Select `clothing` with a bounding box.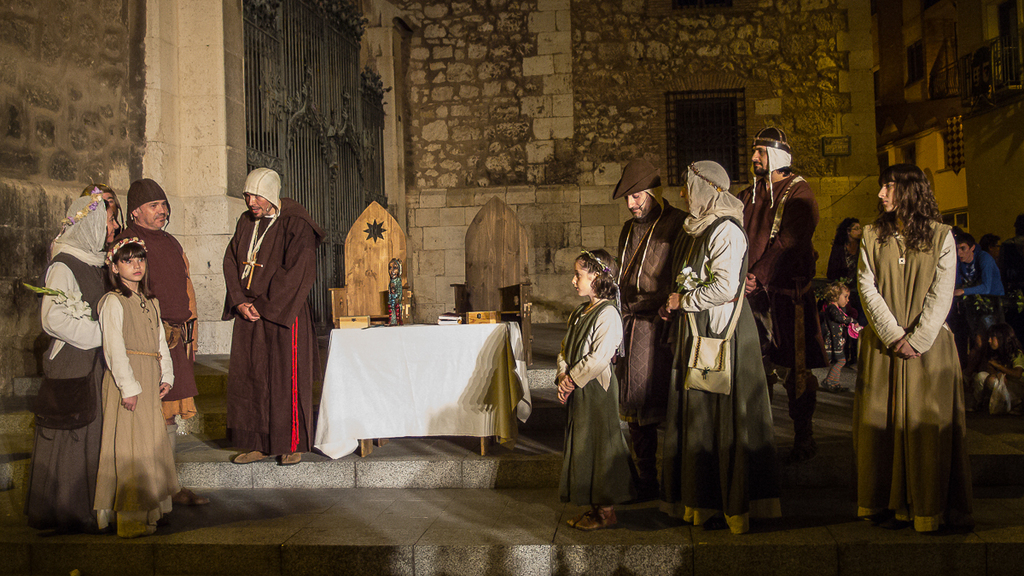
bbox=(827, 238, 861, 323).
